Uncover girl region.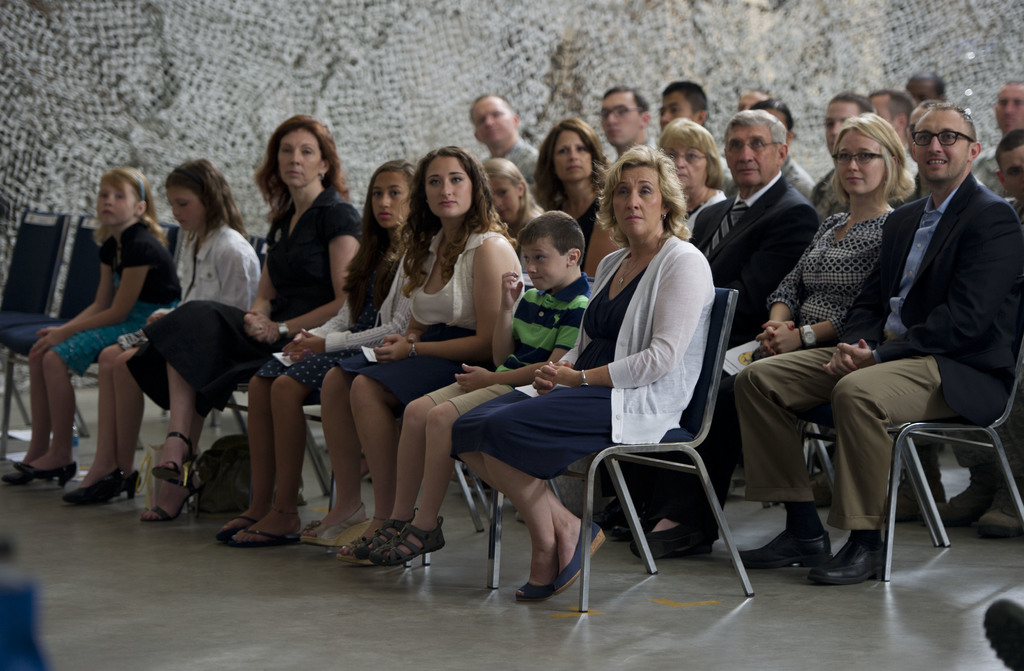
Uncovered: region(12, 166, 182, 484).
